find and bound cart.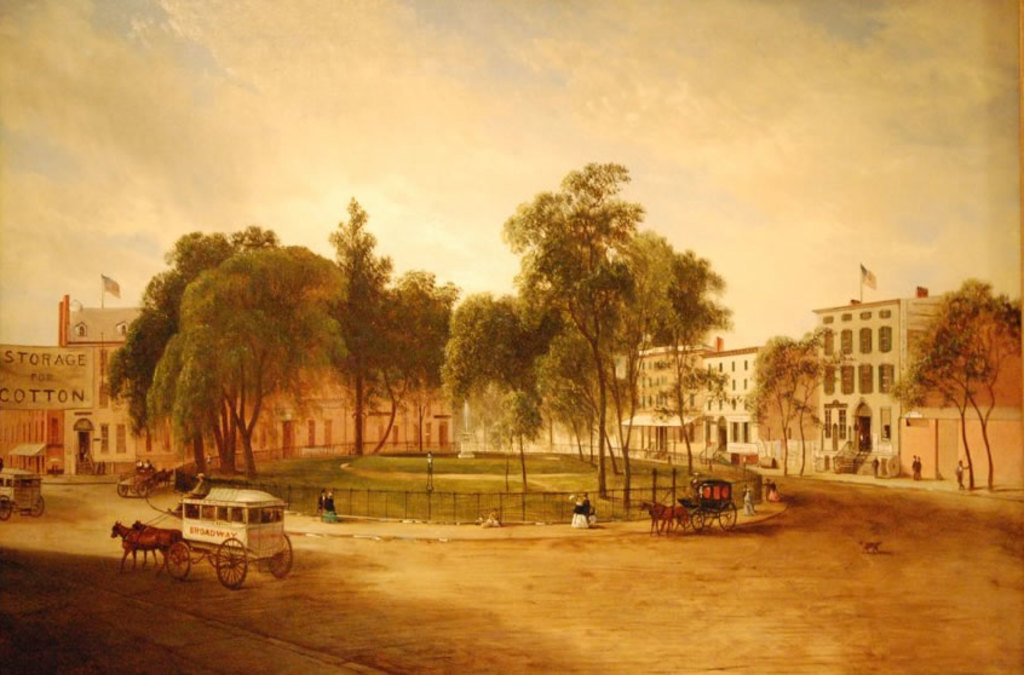
Bound: bbox=(0, 468, 46, 519).
